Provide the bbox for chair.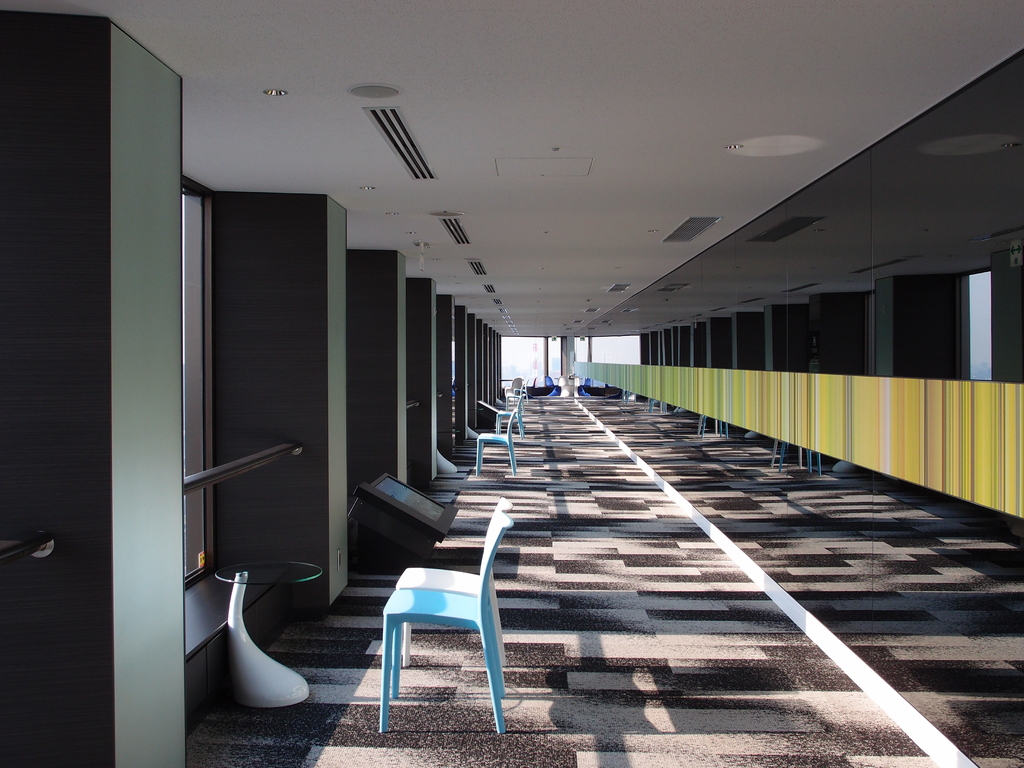
pyautogui.locateOnScreen(467, 407, 515, 474).
